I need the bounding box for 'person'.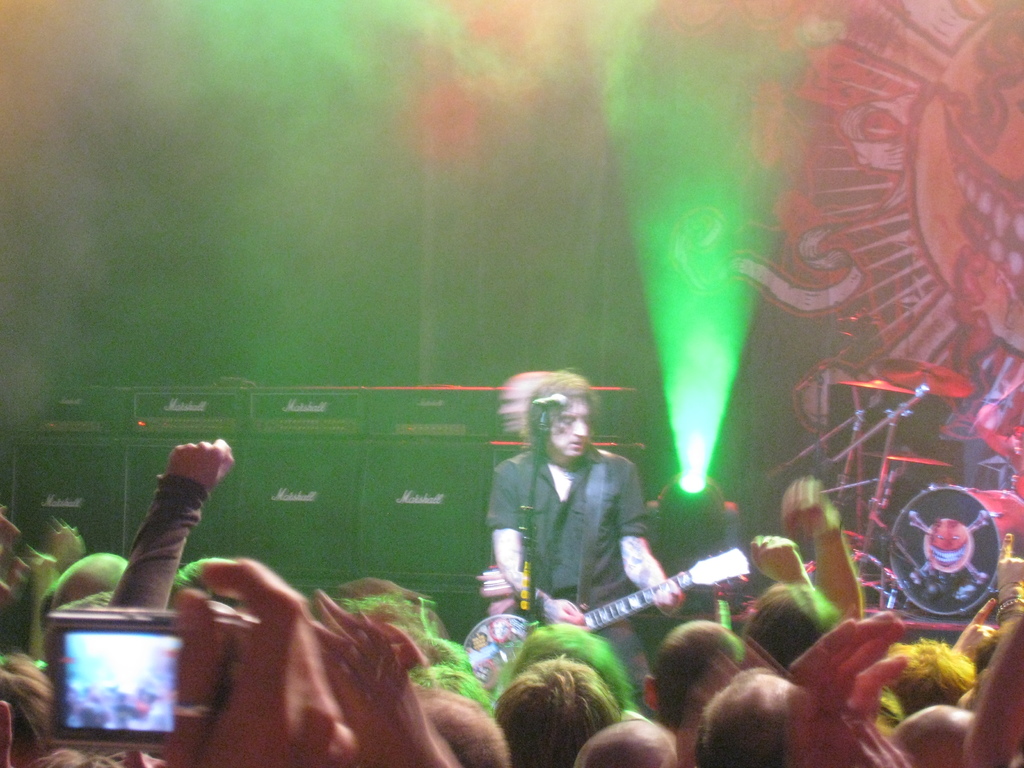
Here it is: <box>484,379,650,660</box>.
